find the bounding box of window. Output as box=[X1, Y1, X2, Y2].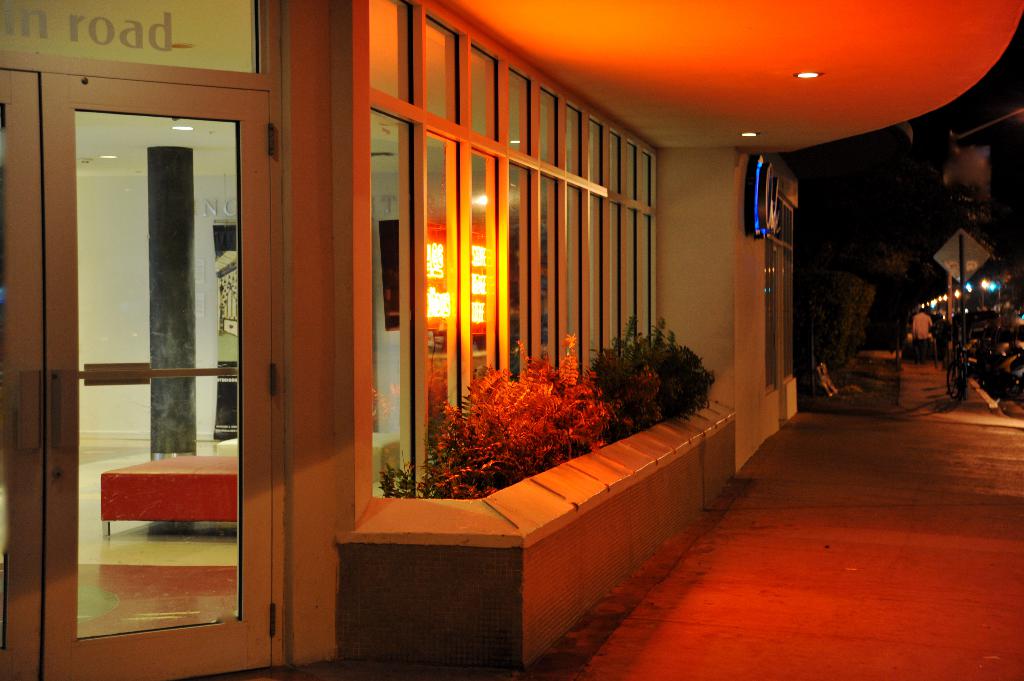
box=[420, 6, 486, 507].
